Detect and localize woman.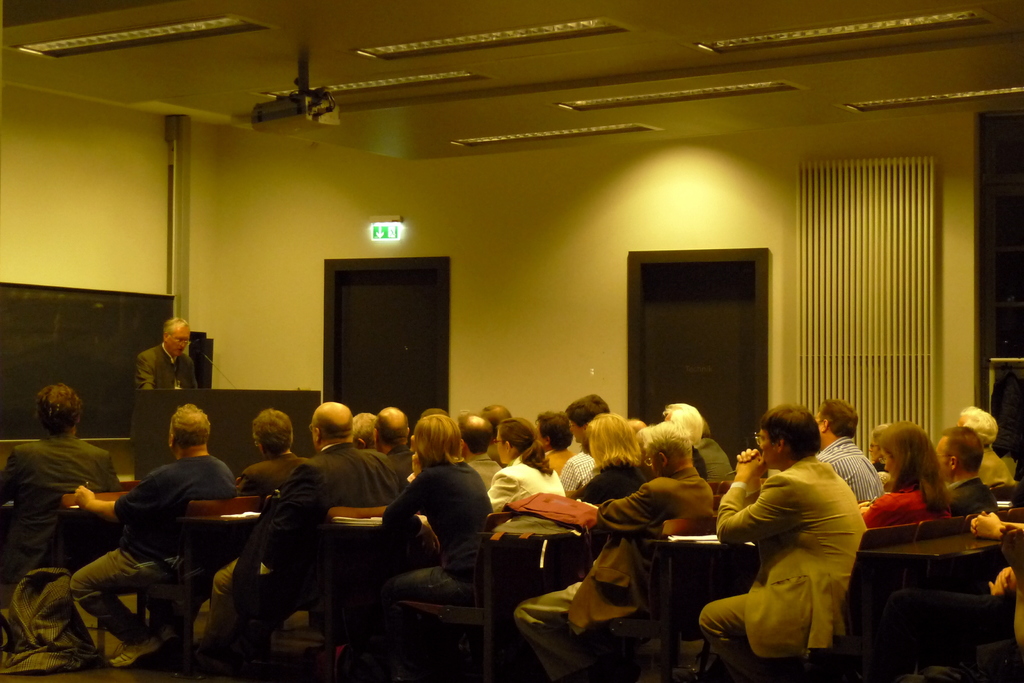
Localized at 491/415/566/511.
